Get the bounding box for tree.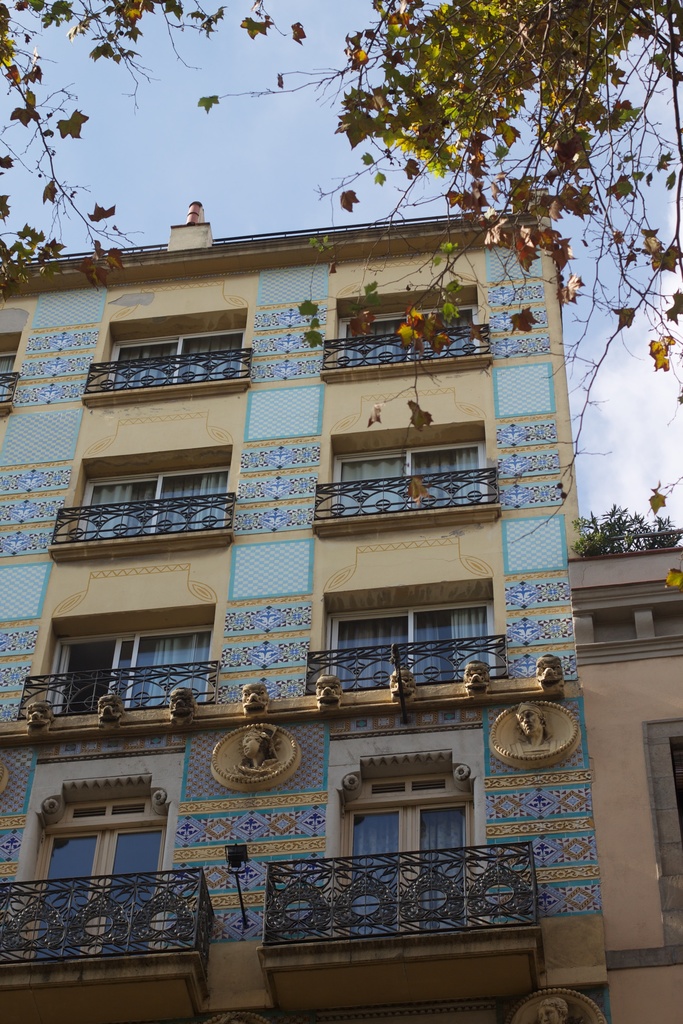
[x1=0, y1=0, x2=682, y2=543].
